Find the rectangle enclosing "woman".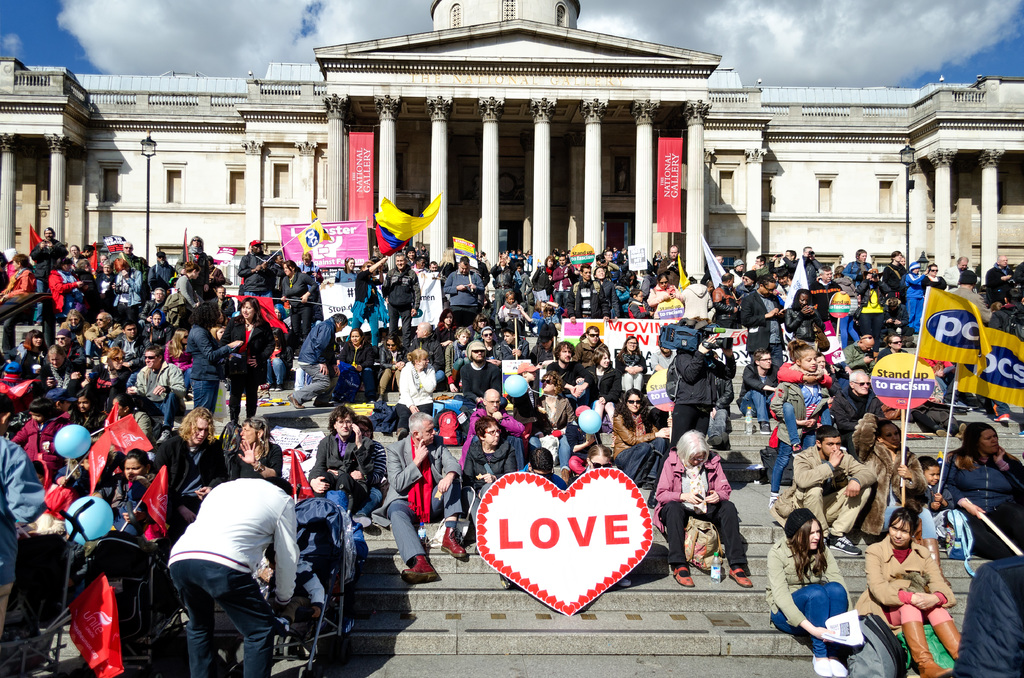
<region>584, 345, 620, 409</region>.
